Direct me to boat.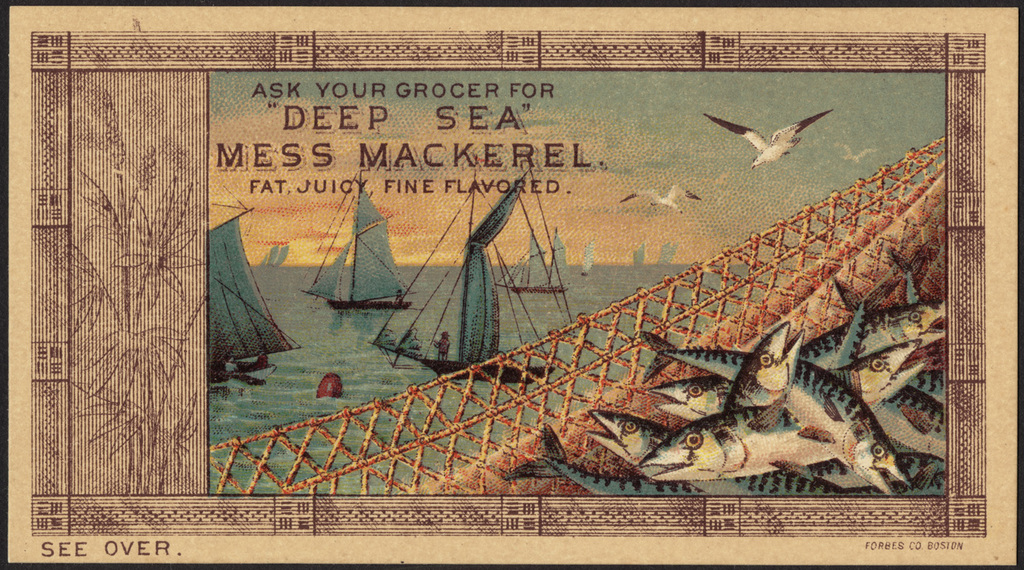
Direction: [378, 164, 555, 383].
